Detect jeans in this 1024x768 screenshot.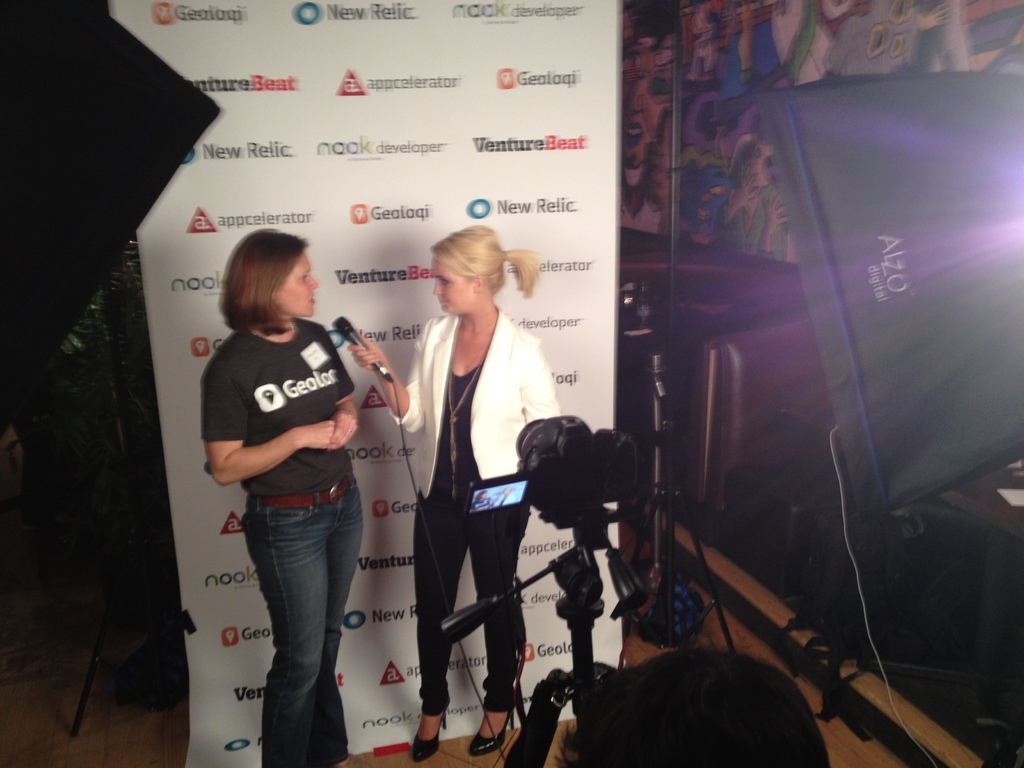
Detection: {"x1": 415, "y1": 479, "x2": 534, "y2": 709}.
